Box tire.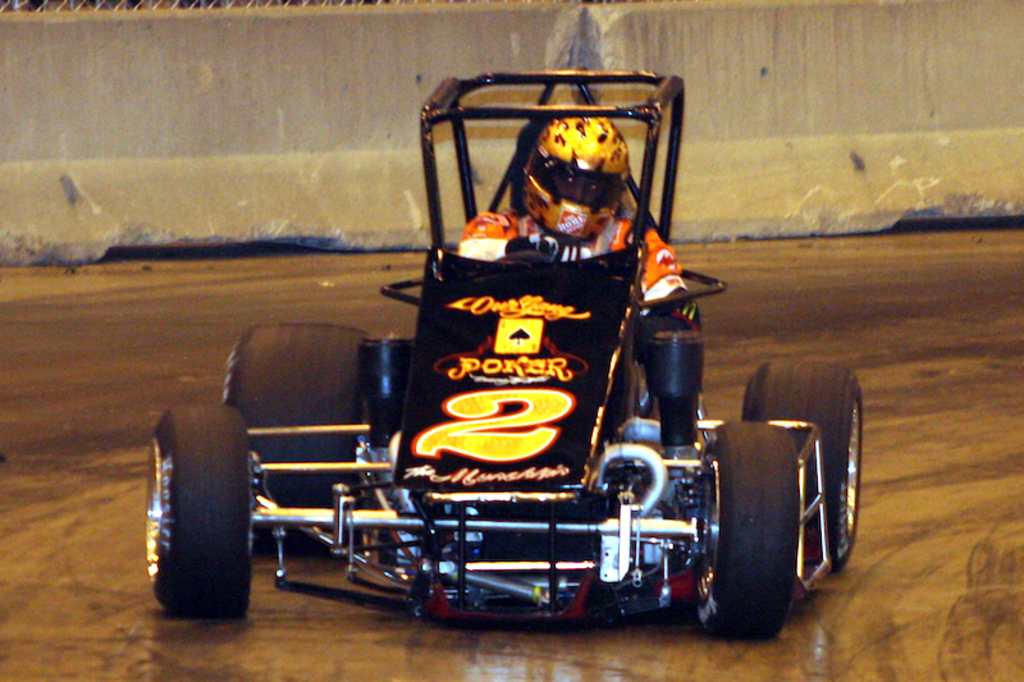
(left=741, top=362, right=865, bottom=567).
